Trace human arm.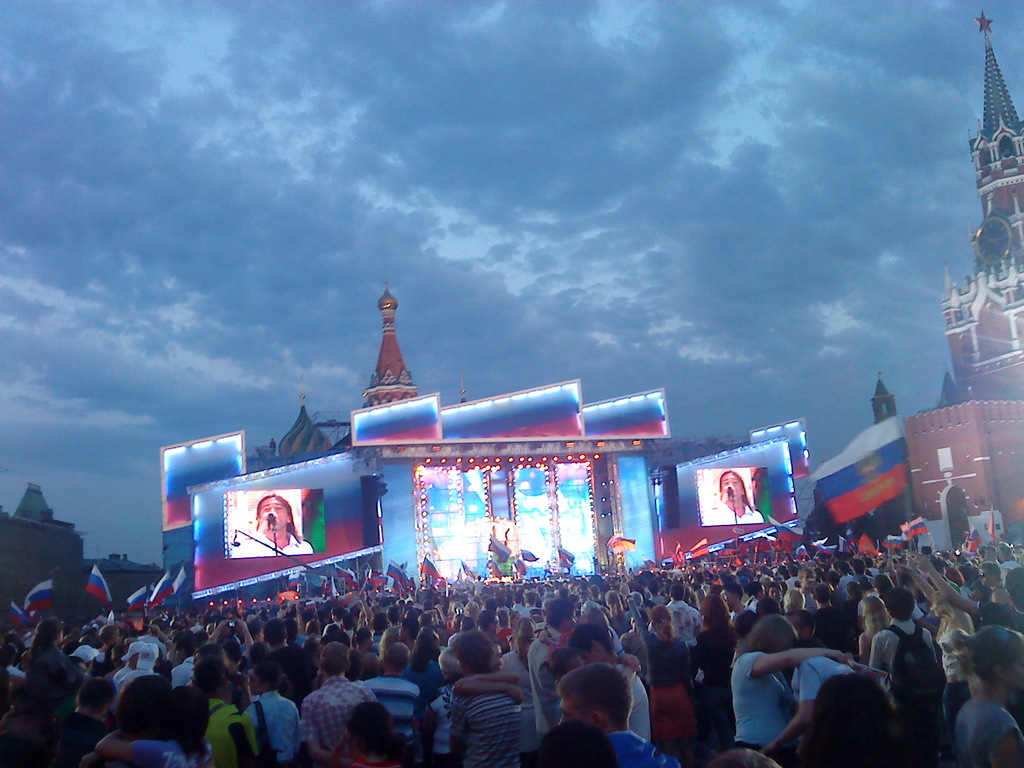
Traced to [537, 622, 557, 646].
